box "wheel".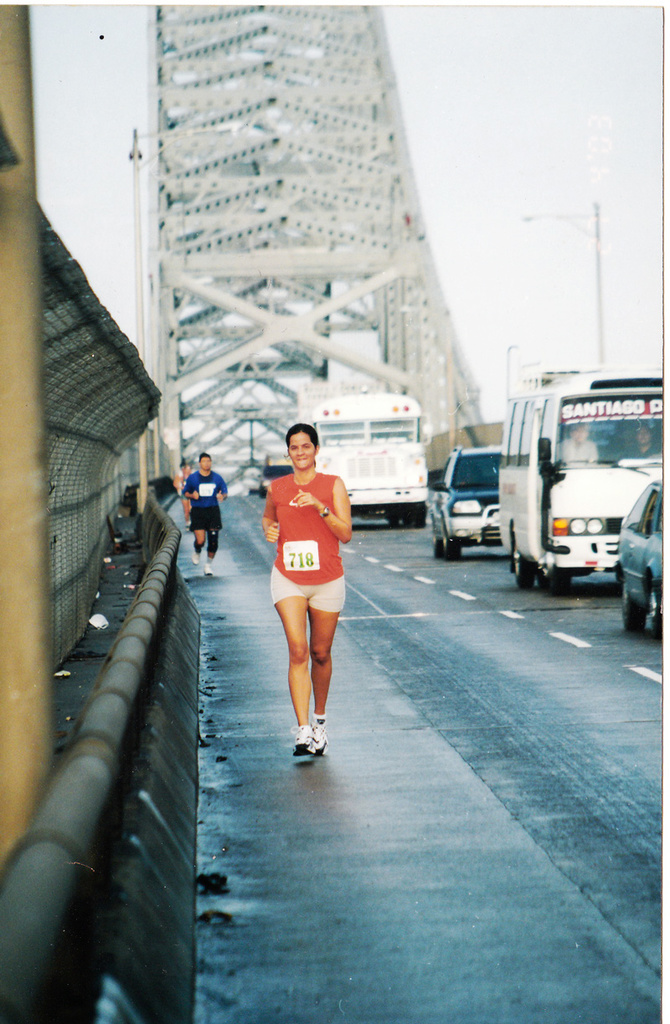
[511,531,530,589].
